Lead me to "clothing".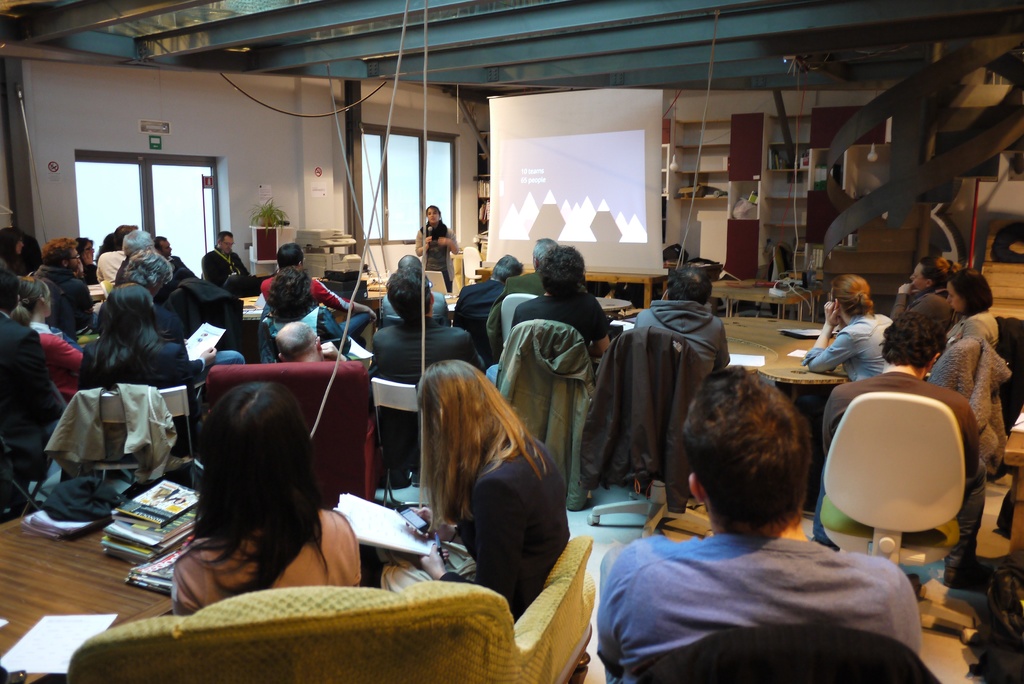
Lead to left=173, top=507, right=362, bottom=618.
